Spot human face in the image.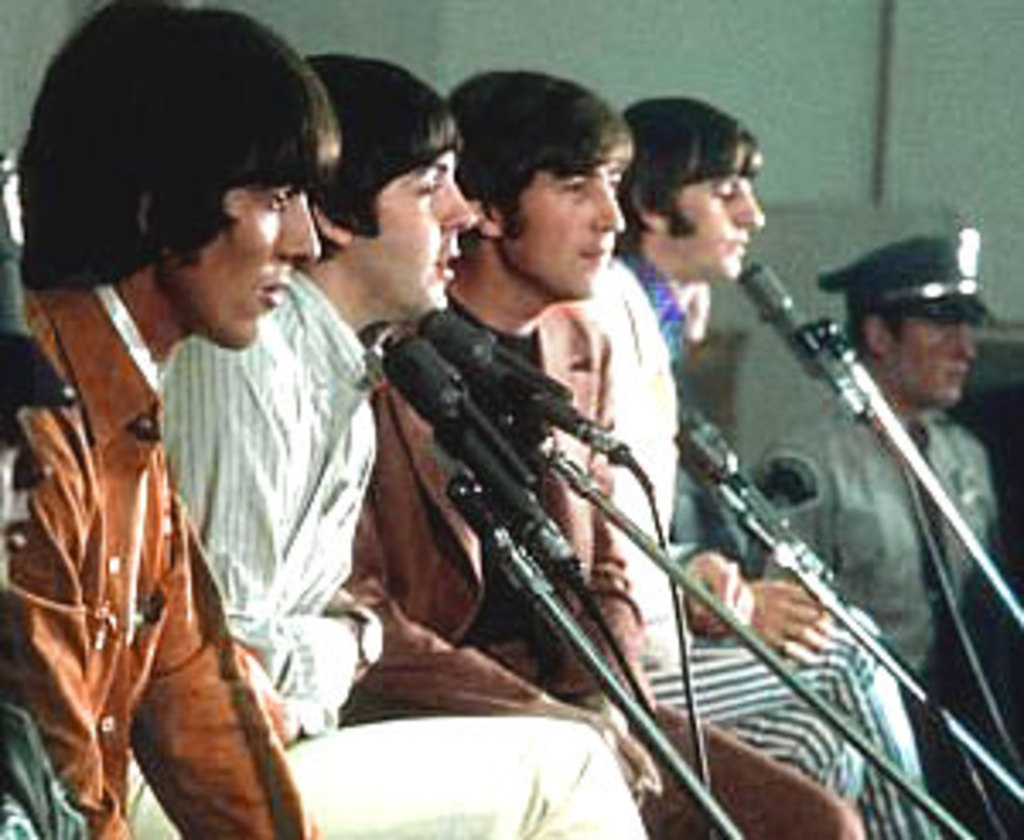
human face found at bbox(485, 154, 621, 297).
